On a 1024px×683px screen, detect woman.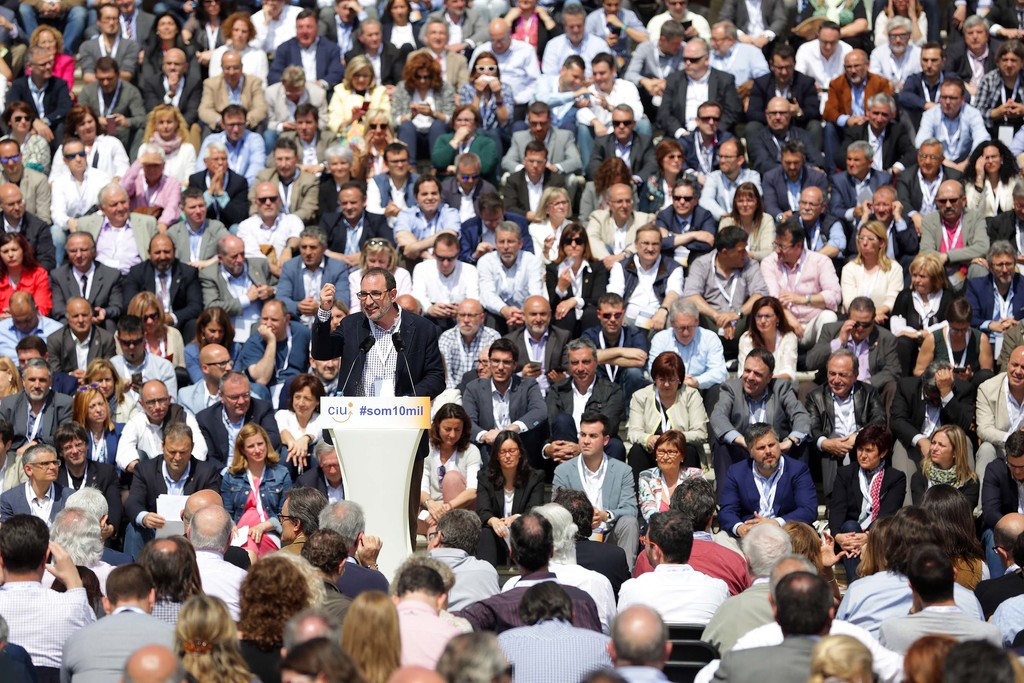
left=894, top=246, right=970, bottom=346.
